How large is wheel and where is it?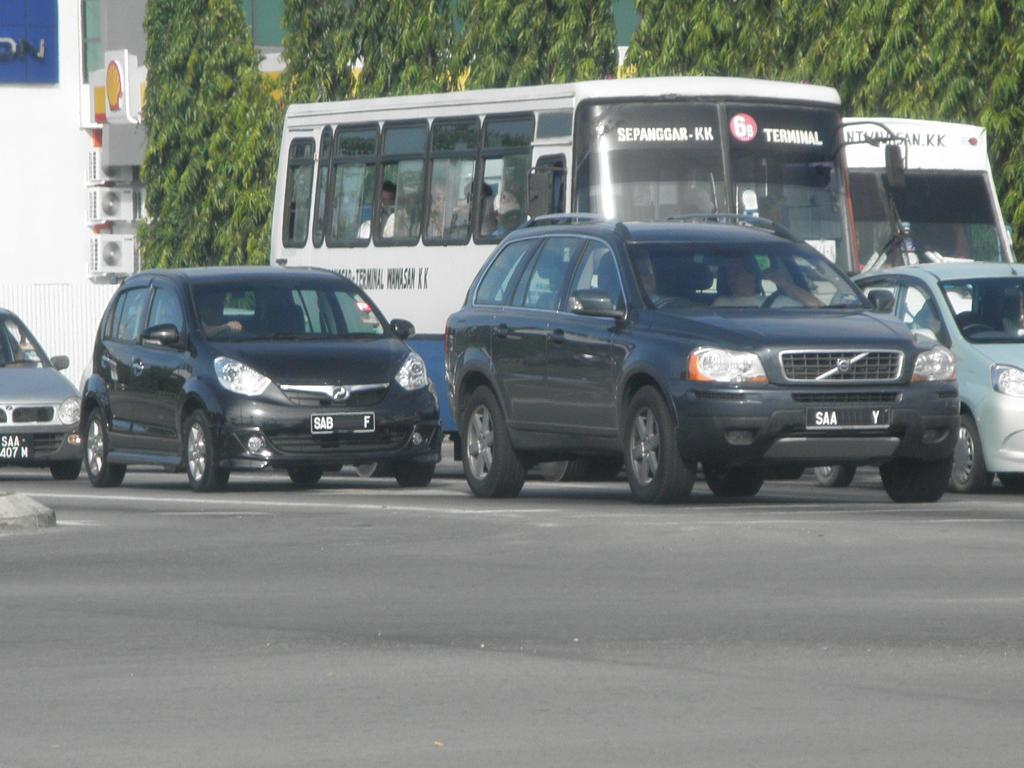
Bounding box: {"x1": 703, "y1": 460, "x2": 769, "y2": 495}.
